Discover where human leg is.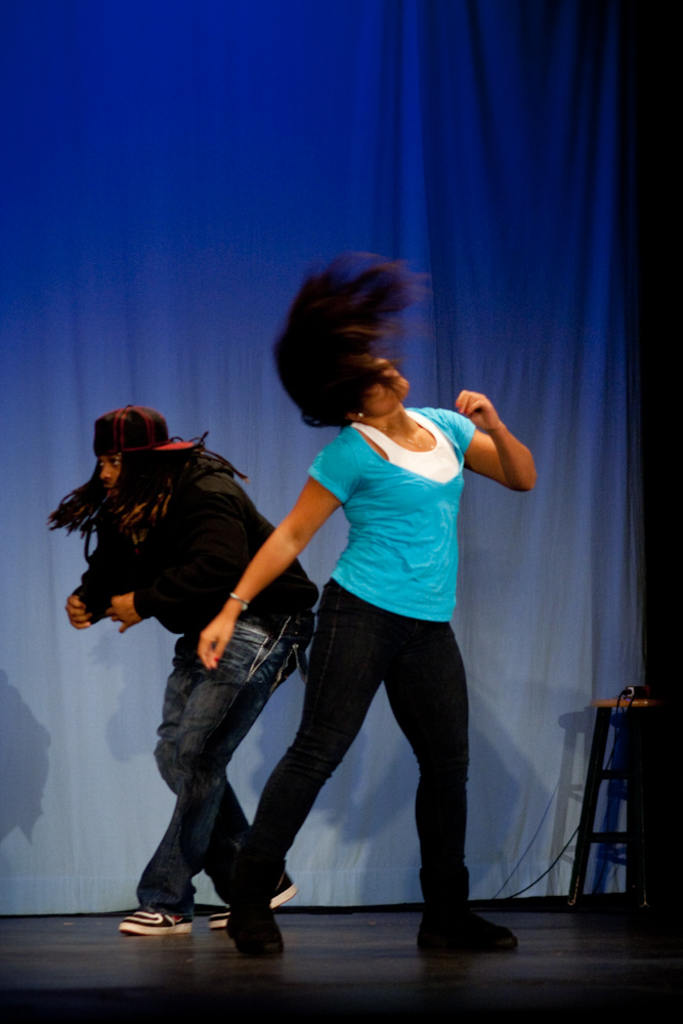
Discovered at (157,633,297,924).
